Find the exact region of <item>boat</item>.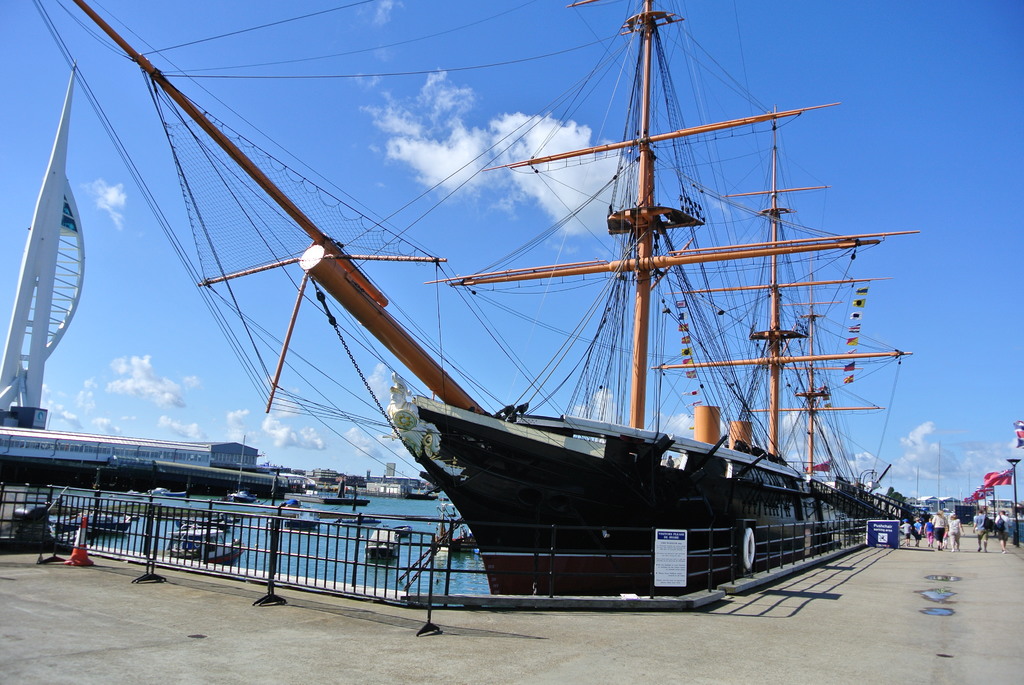
Exact region: detection(404, 491, 440, 500).
